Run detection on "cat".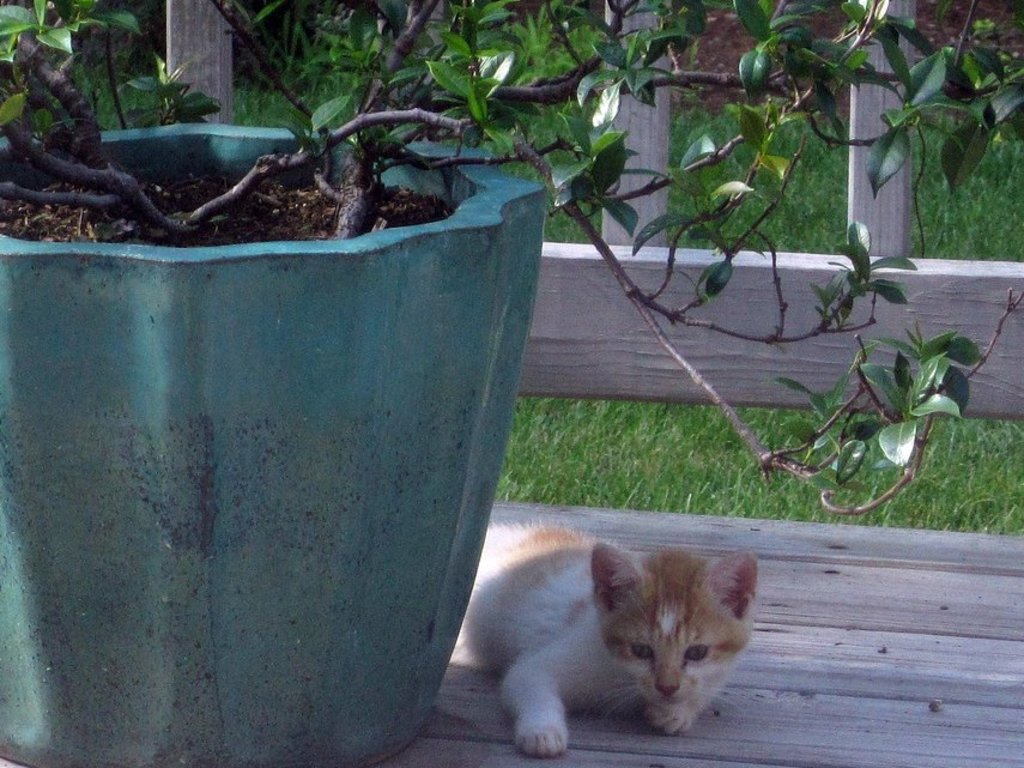
Result: 443,515,764,758.
